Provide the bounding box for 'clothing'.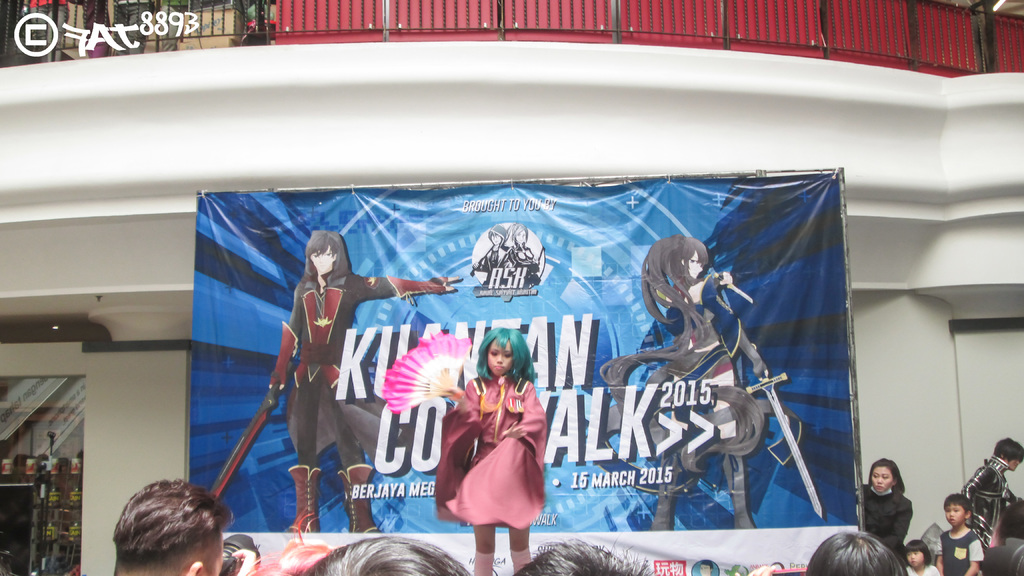
974:533:1023:575.
